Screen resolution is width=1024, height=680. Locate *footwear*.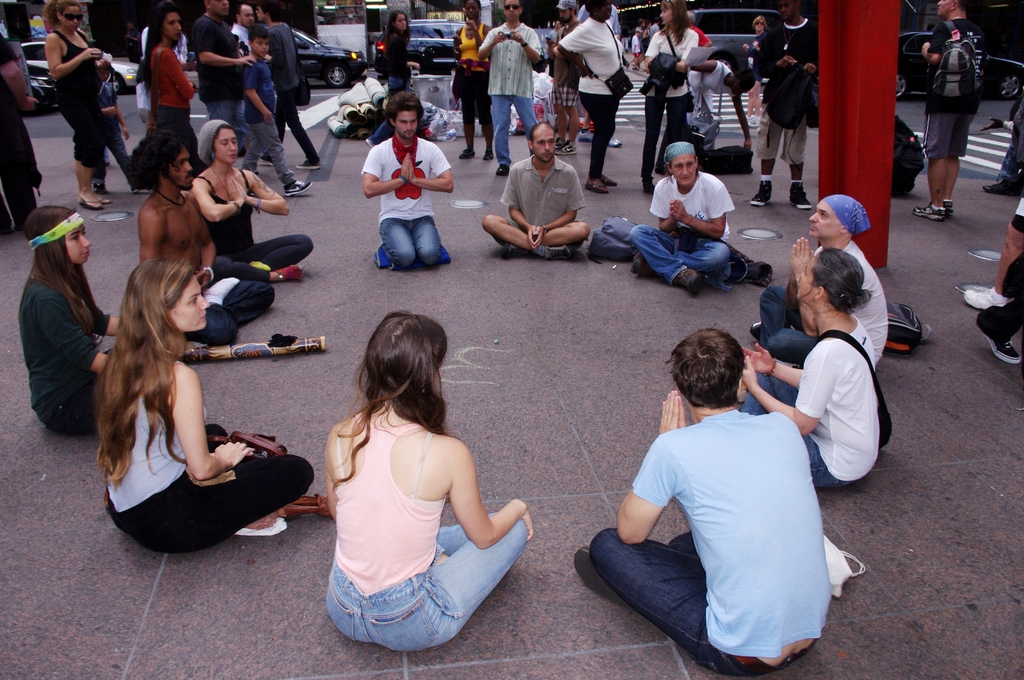
{"x1": 497, "y1": 168, "x2": 507, "y2": 175}.
